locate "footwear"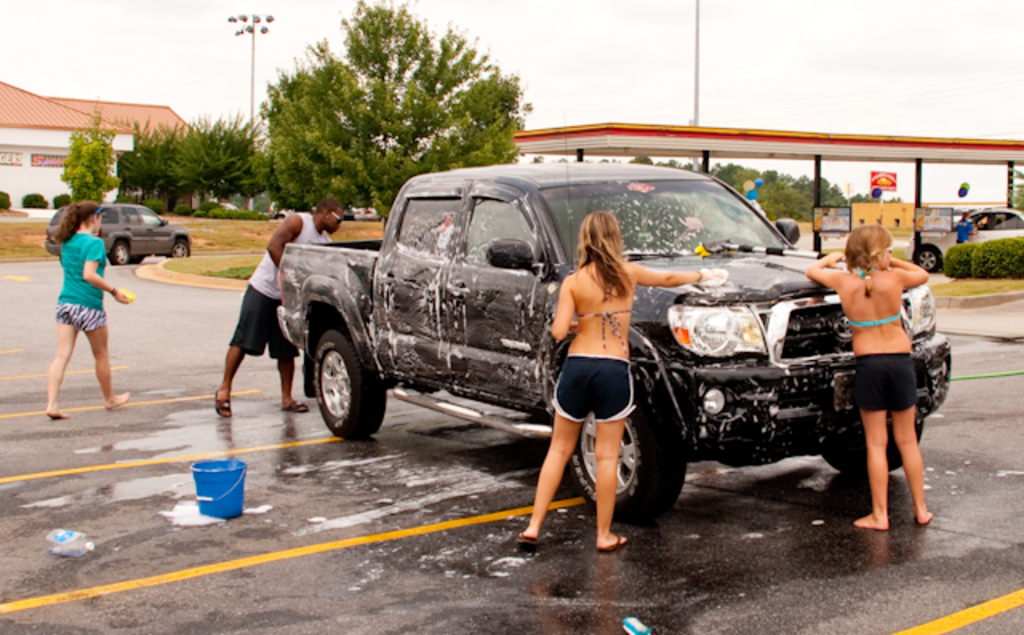
Rect(218, 393, 240, 419)
